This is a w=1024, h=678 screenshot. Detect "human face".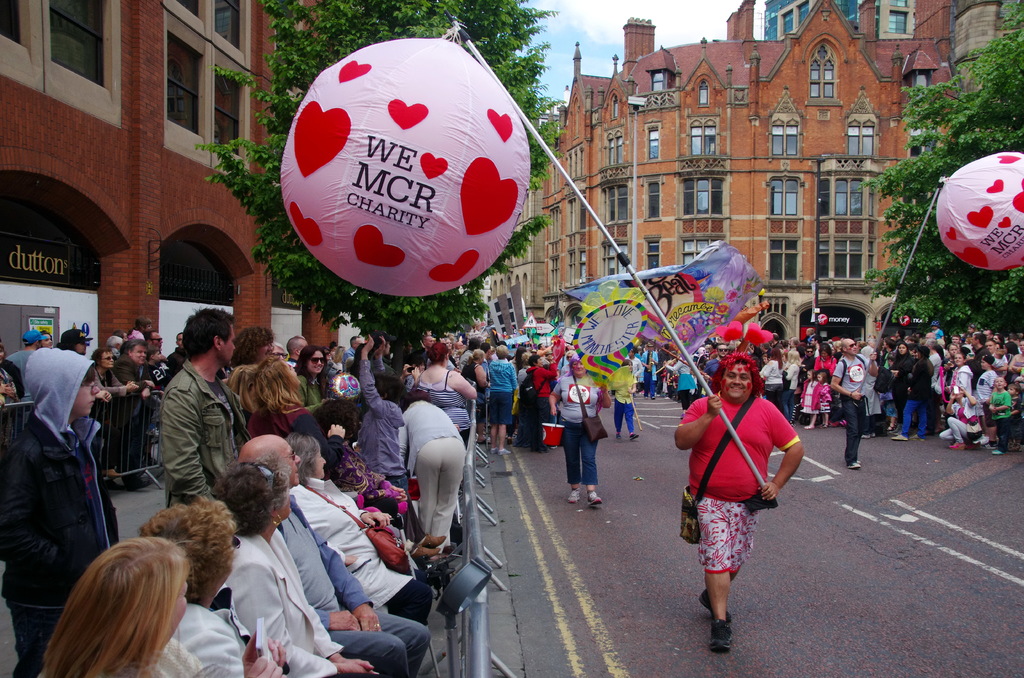
276 440 312 487.
